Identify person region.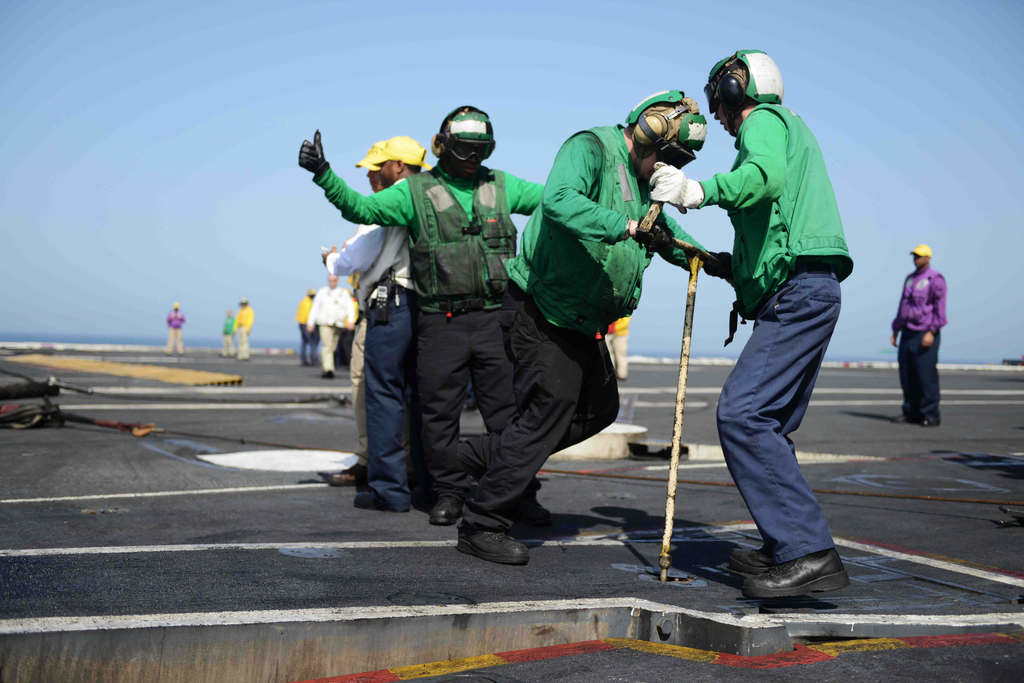
Region: bbox=[168, 303, 186, 357].
